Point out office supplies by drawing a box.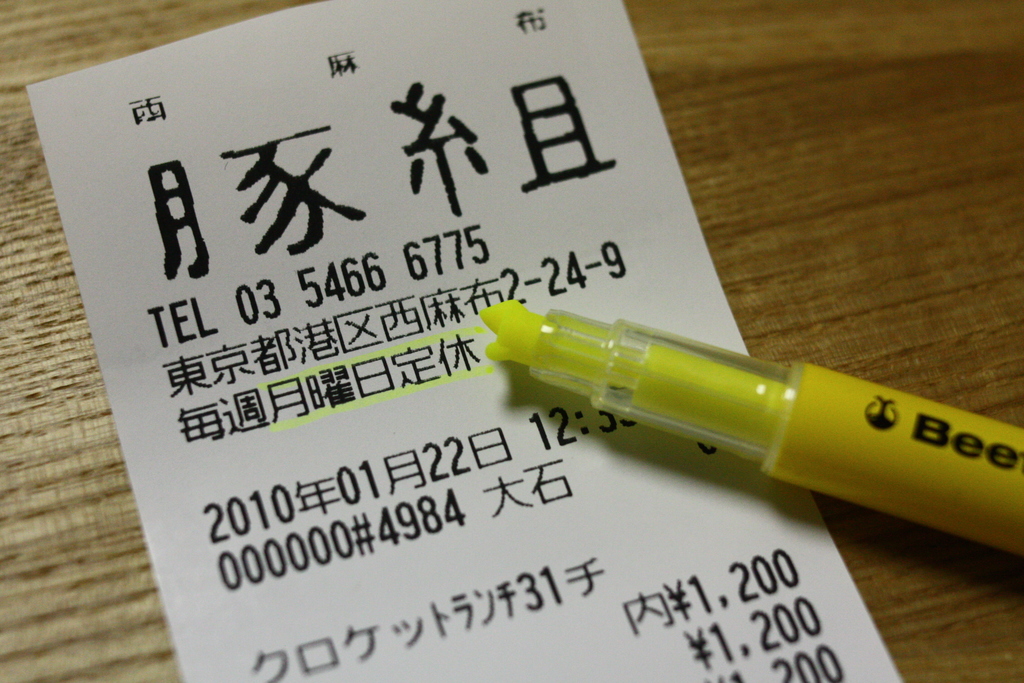
[left=529, top=317, right=996, bottom=545].
